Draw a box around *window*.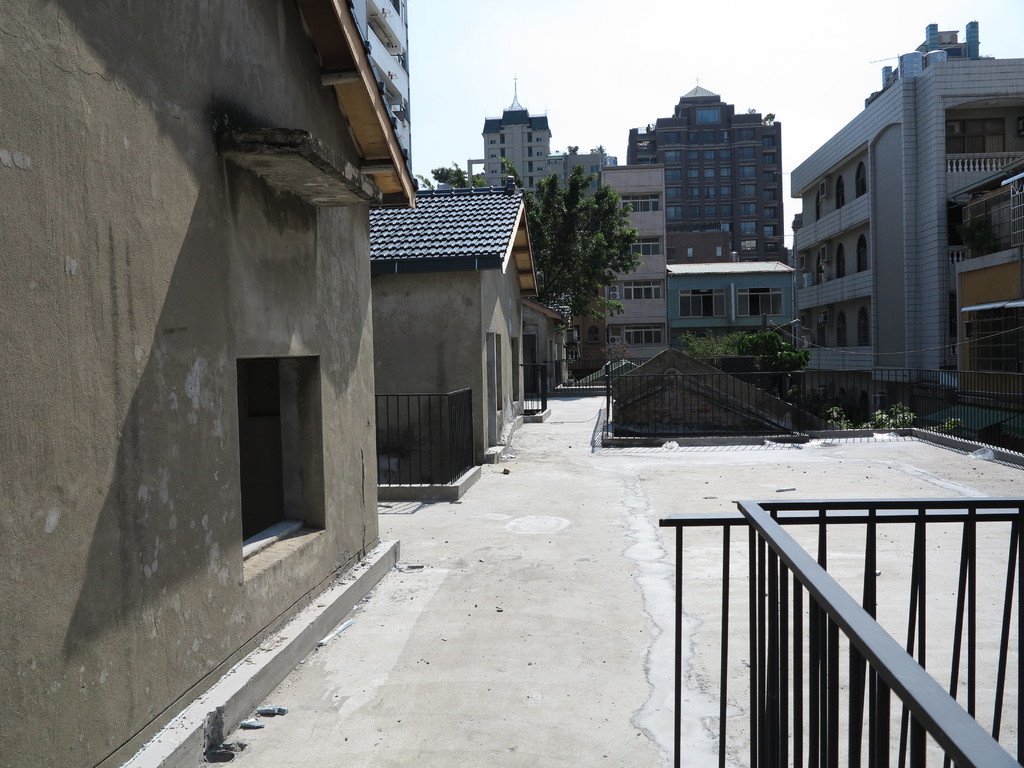
Rect(737, 283, 780, 312).
